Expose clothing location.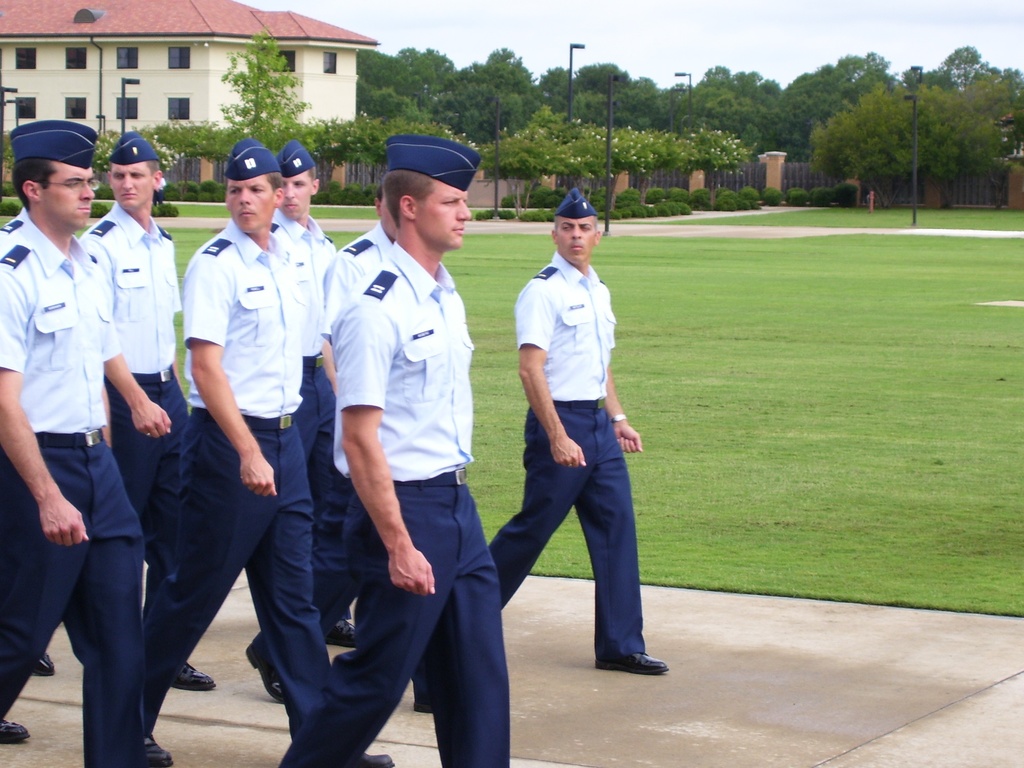
Exposed at <bbox>488, 244, 654, 662</bbox>.
